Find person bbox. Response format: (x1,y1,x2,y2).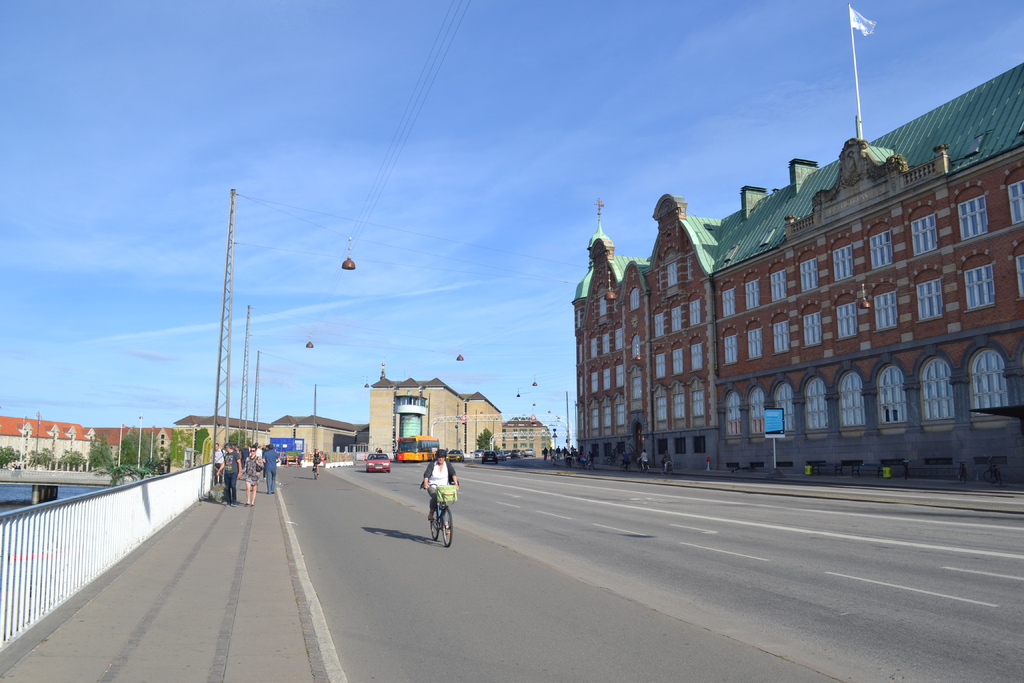
(241,448,267,509).
